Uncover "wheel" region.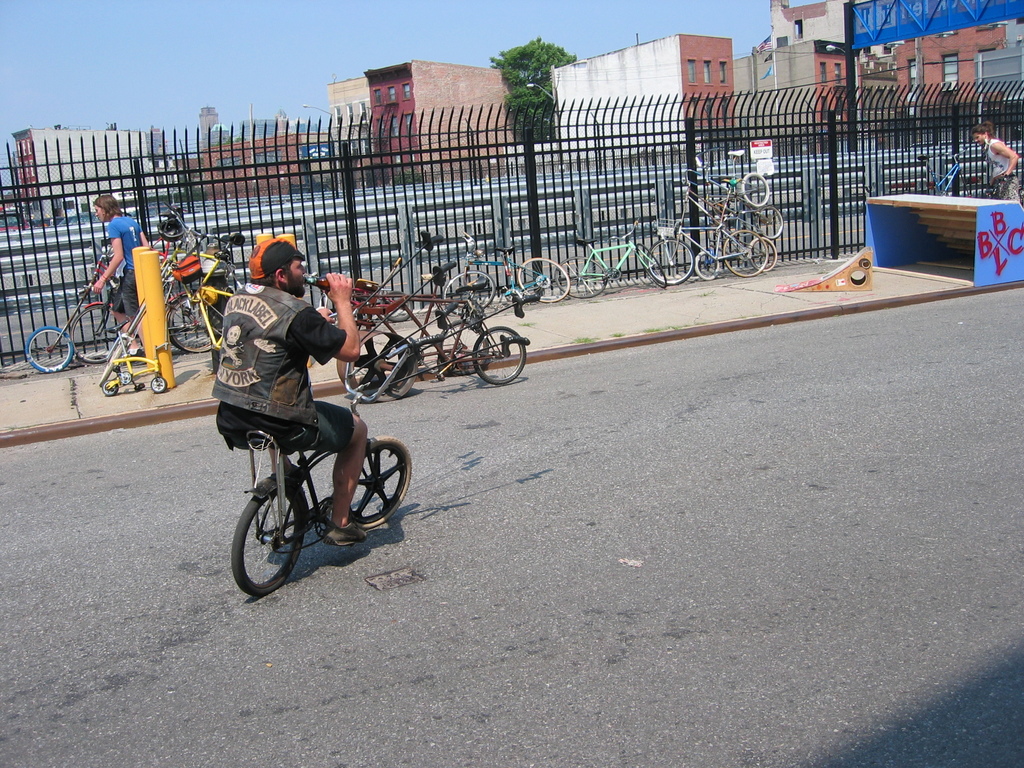
Uncovered: bbox=(435, 321, 489, 376).
